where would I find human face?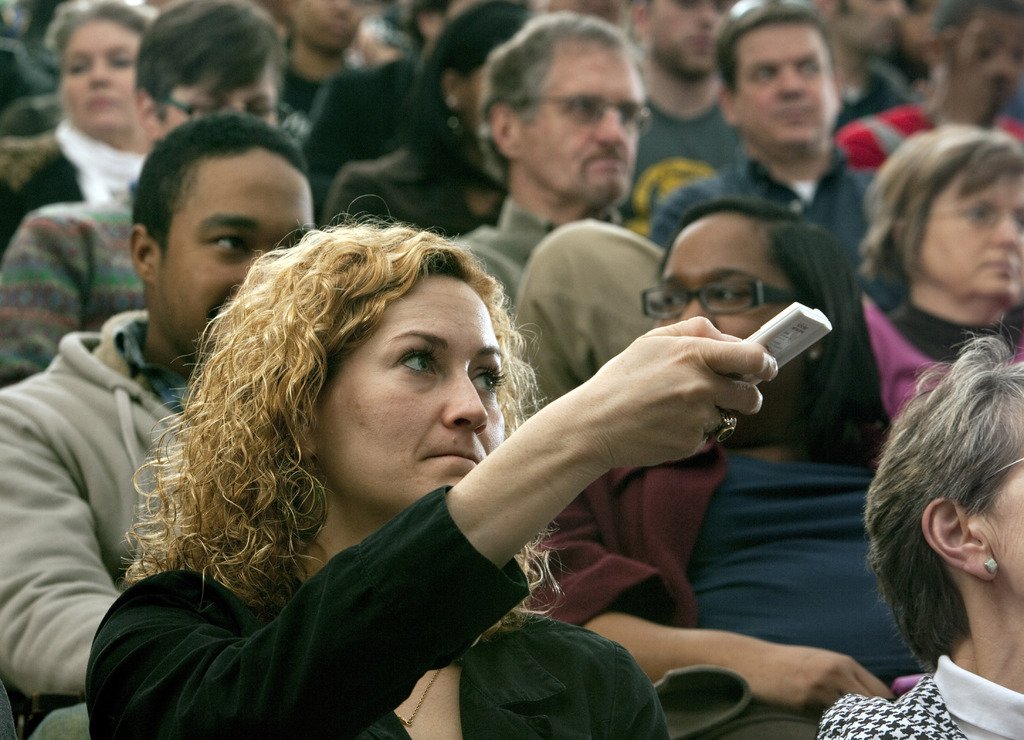
At locate(165, 61, 278, 130).
